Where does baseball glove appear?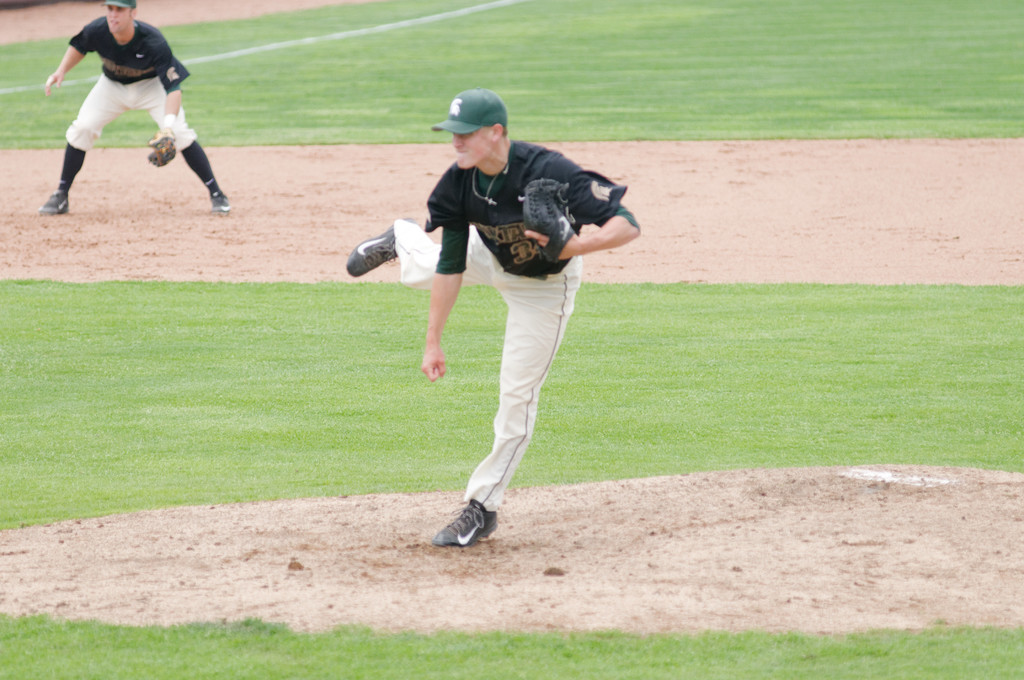
Appears at bbox=[143, 127, 179, 168].
